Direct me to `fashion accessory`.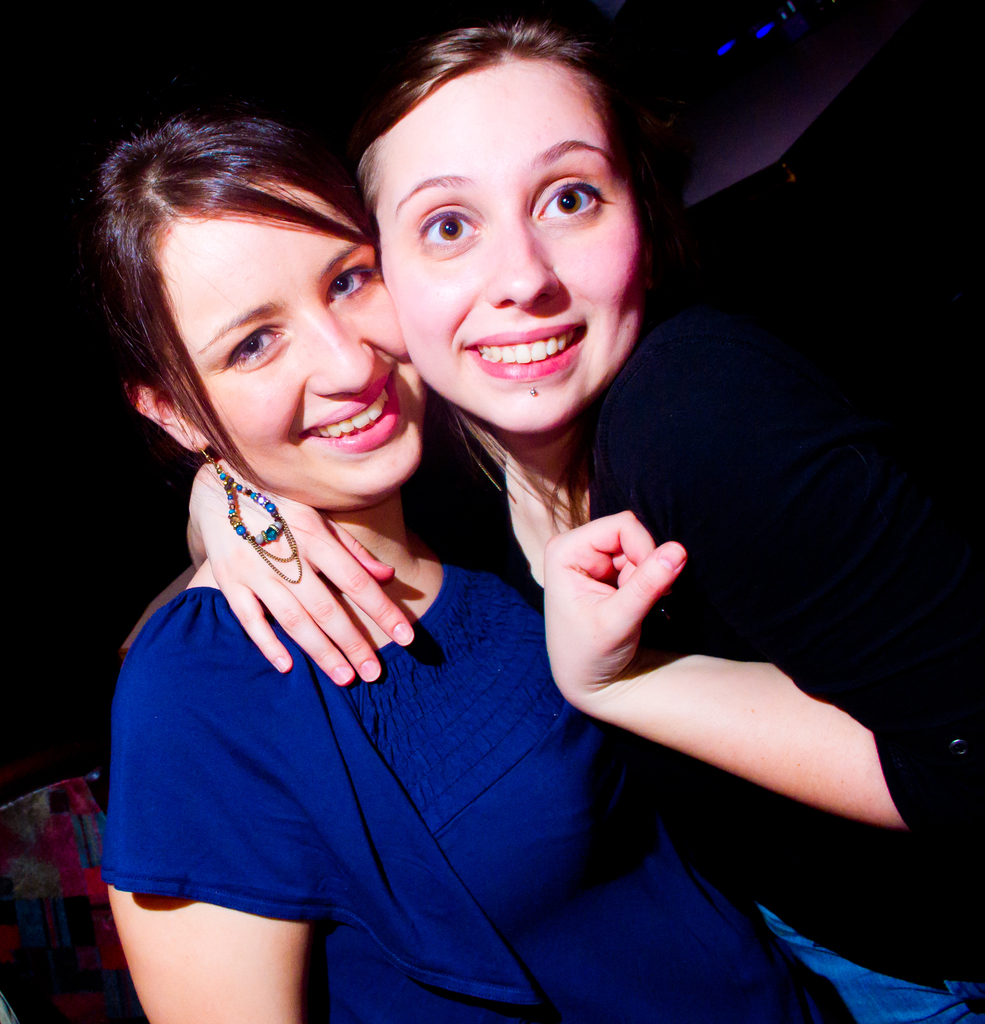
Direction: 190,436,300,585.
